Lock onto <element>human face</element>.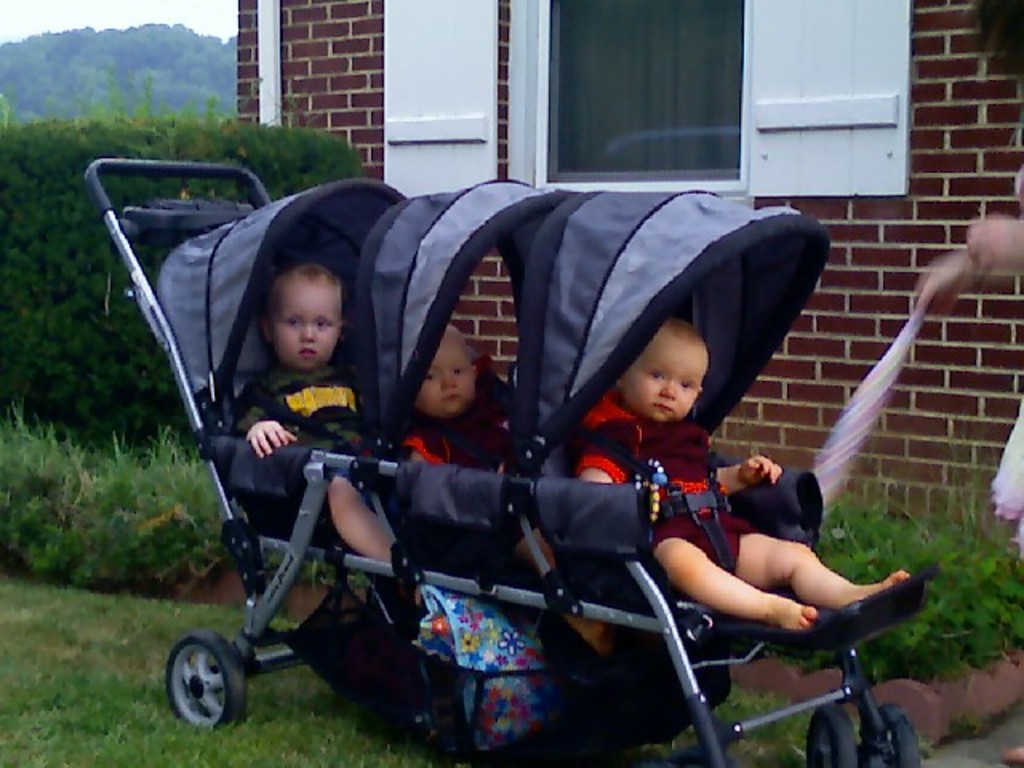
Locked: Rect(624, 333, 702, 419).
